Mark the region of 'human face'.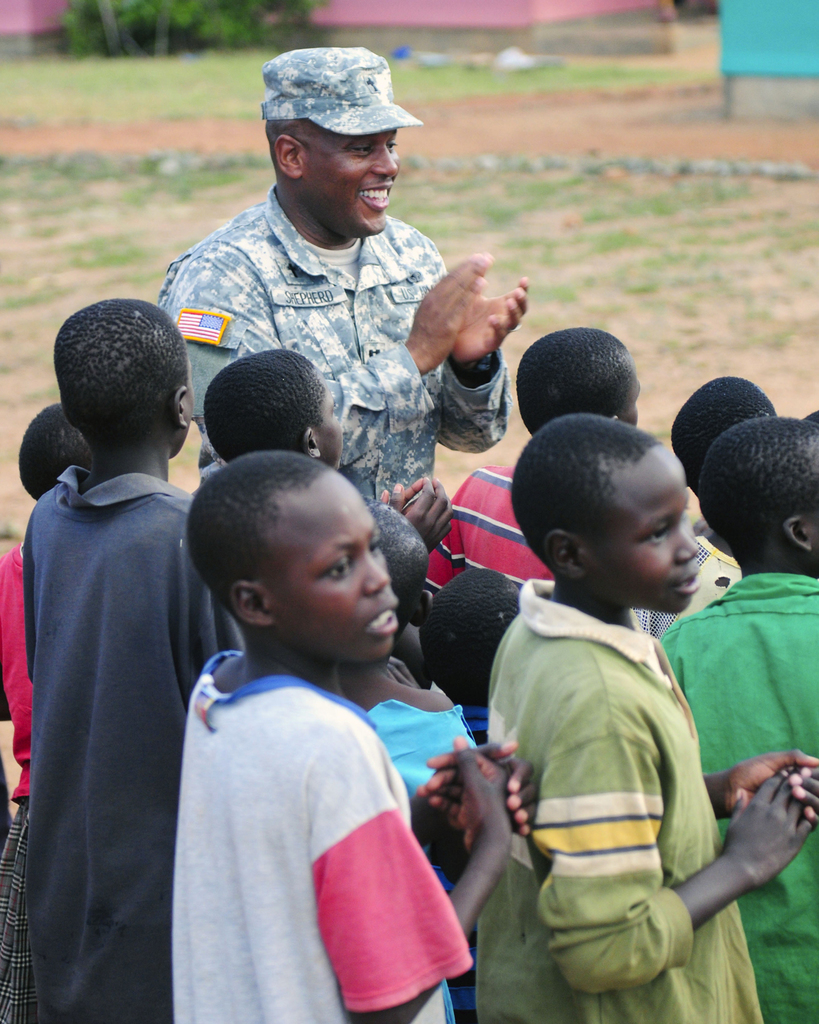
Region: [272, 474, 402, 663].
